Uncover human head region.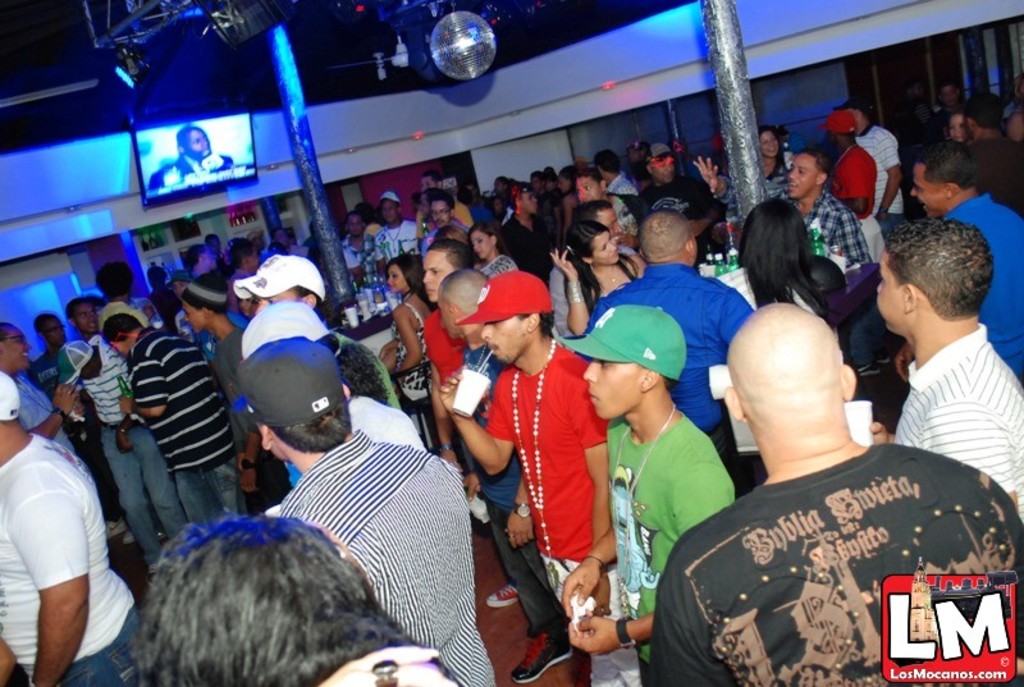
Uncovered: rect(141, 514, 385, 686).
